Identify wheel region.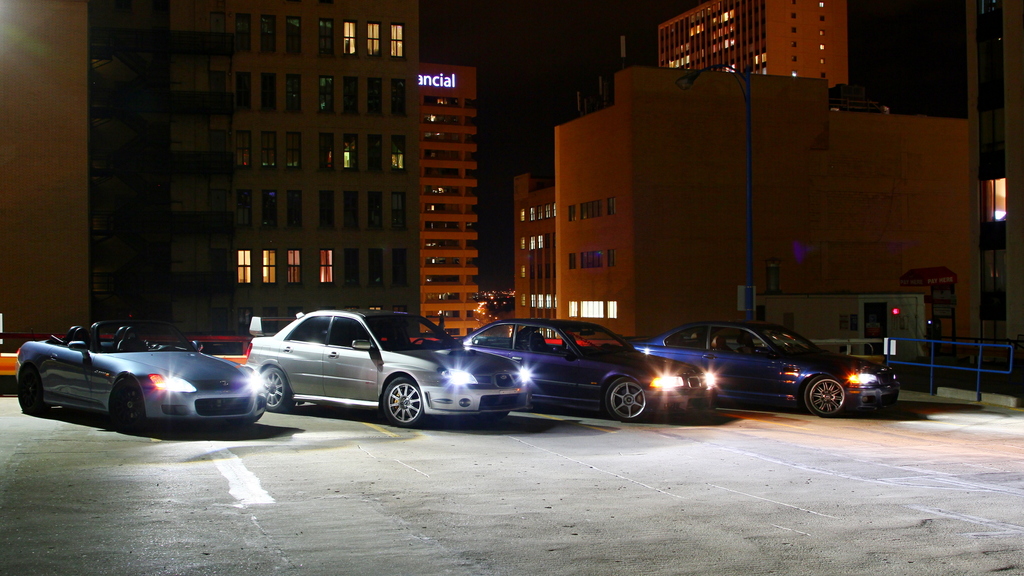
Region: box=[115, 383, 150, 435].
